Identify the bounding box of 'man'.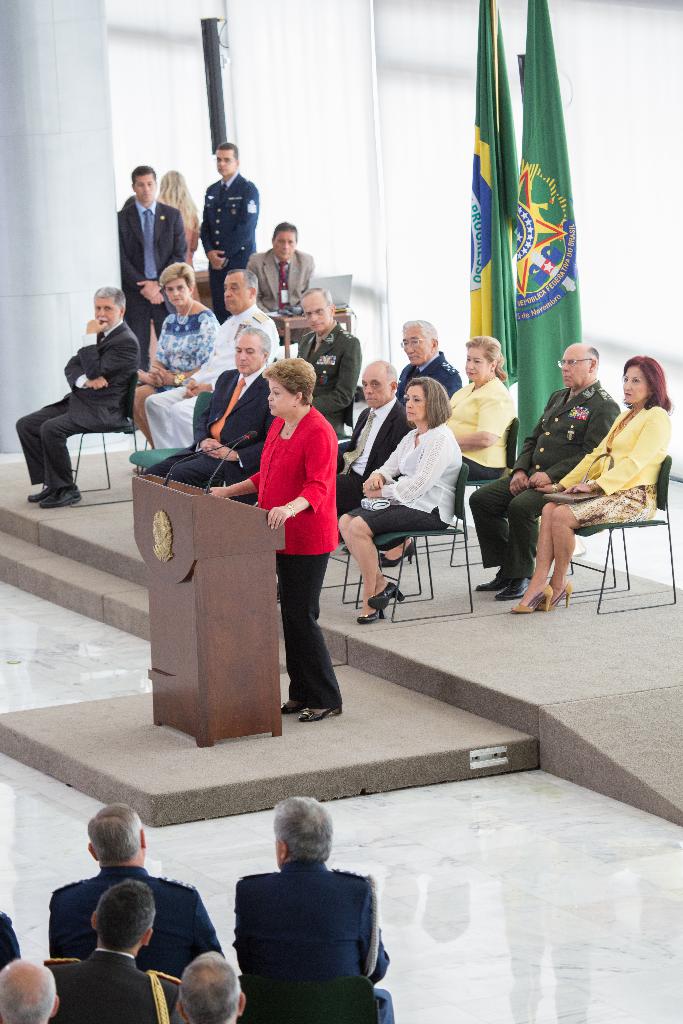
box=[334, 360, 410, 554].
